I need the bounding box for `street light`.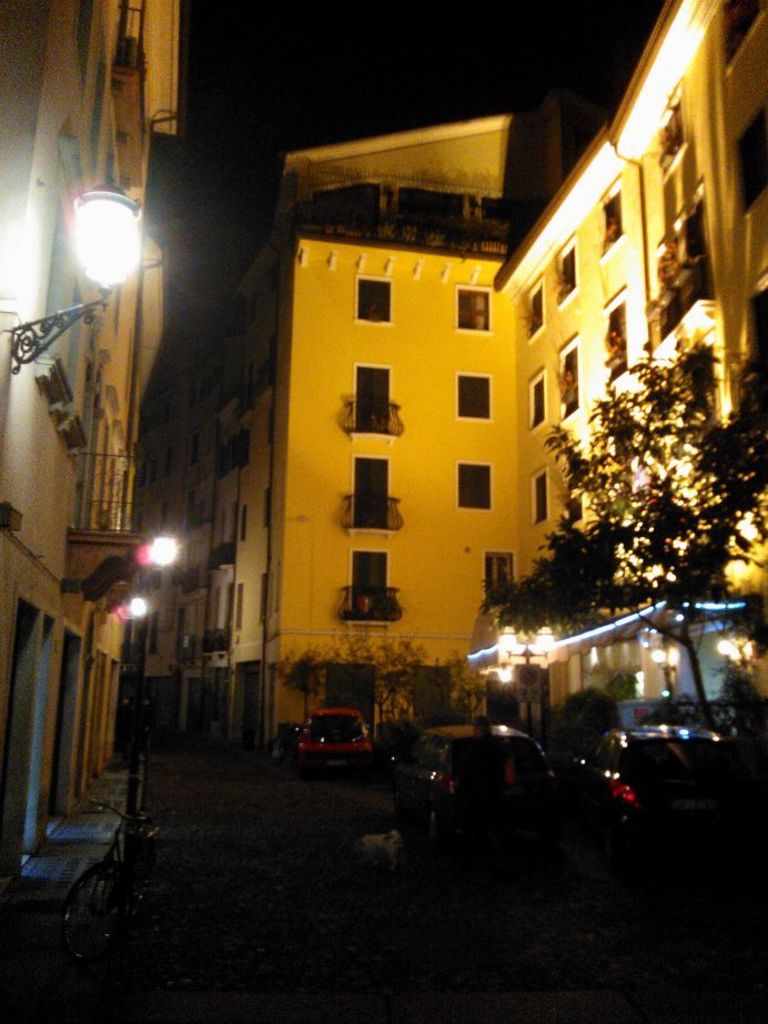
Here it is: left=711, top=615, right=755, bottom=713.
